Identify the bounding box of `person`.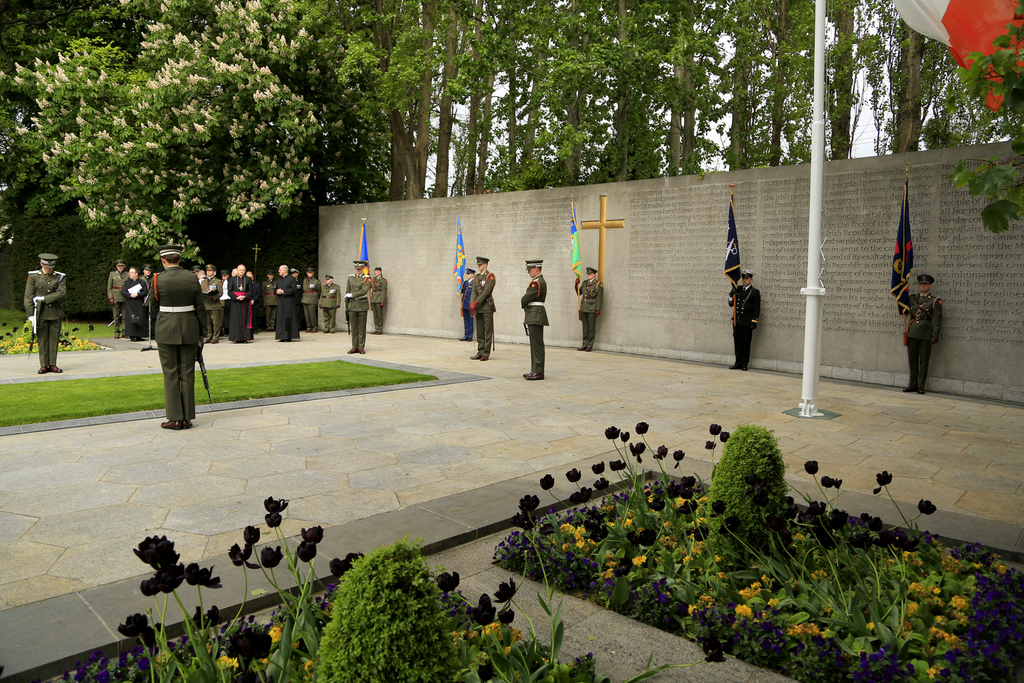
(519, 260, 544, 381).
